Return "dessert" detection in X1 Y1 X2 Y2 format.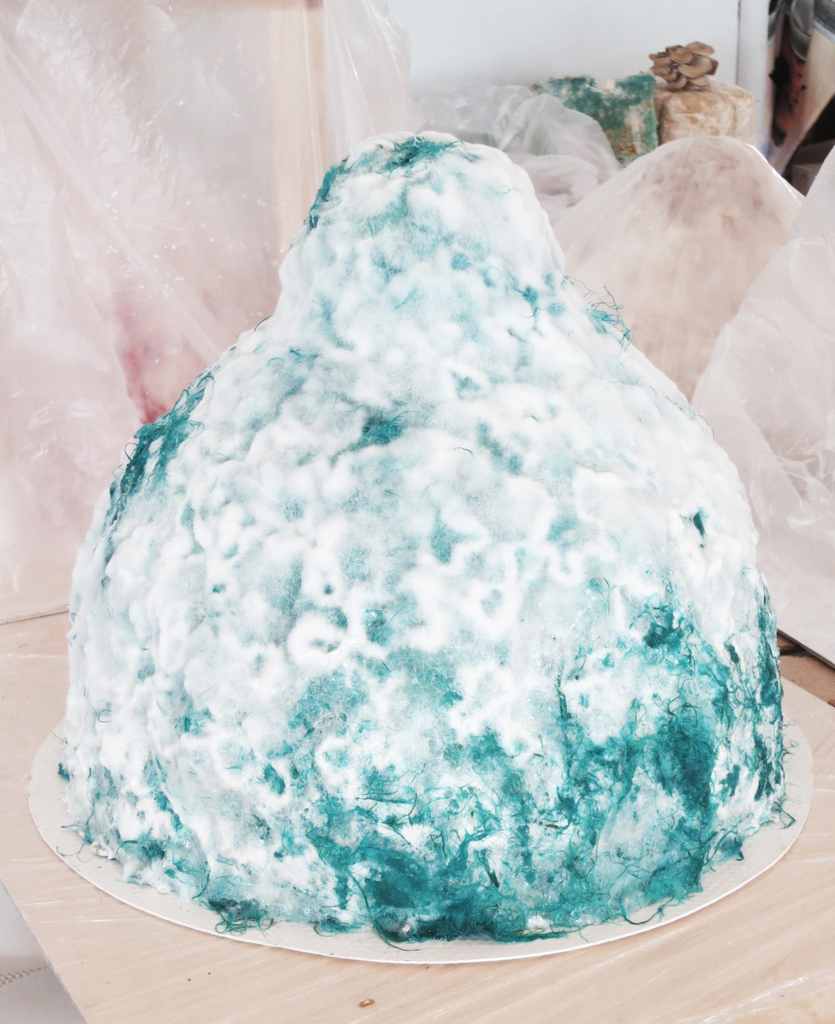
0 126 834 963.
